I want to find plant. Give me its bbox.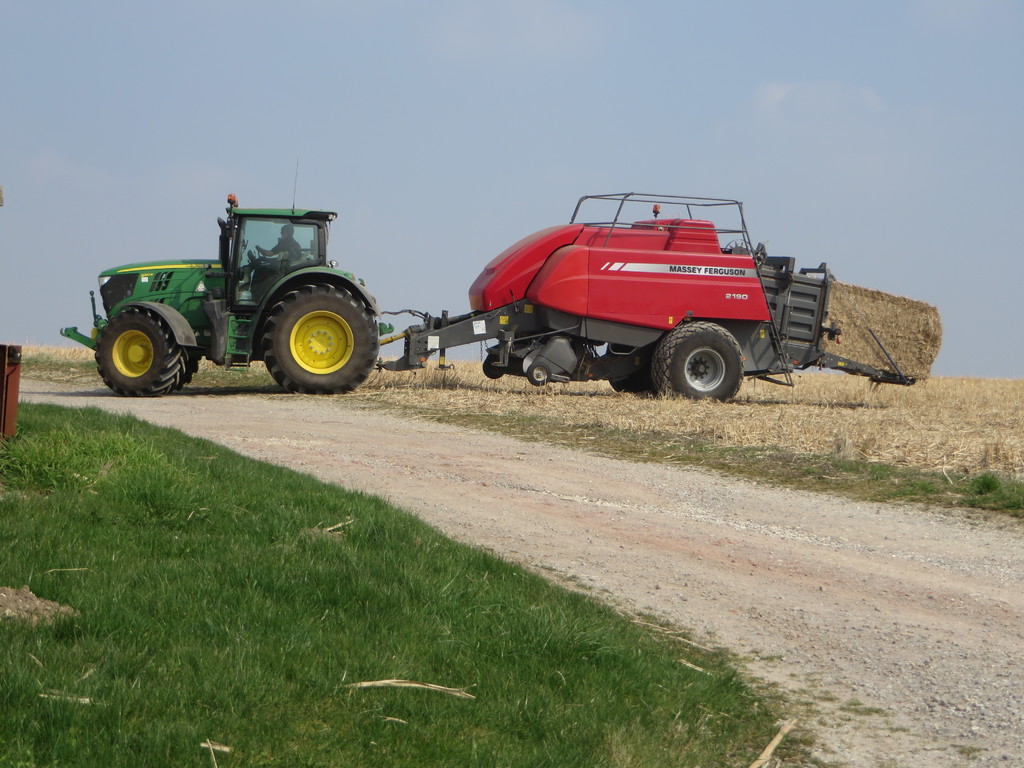
bbox=(968, 467, 1002, 497).
